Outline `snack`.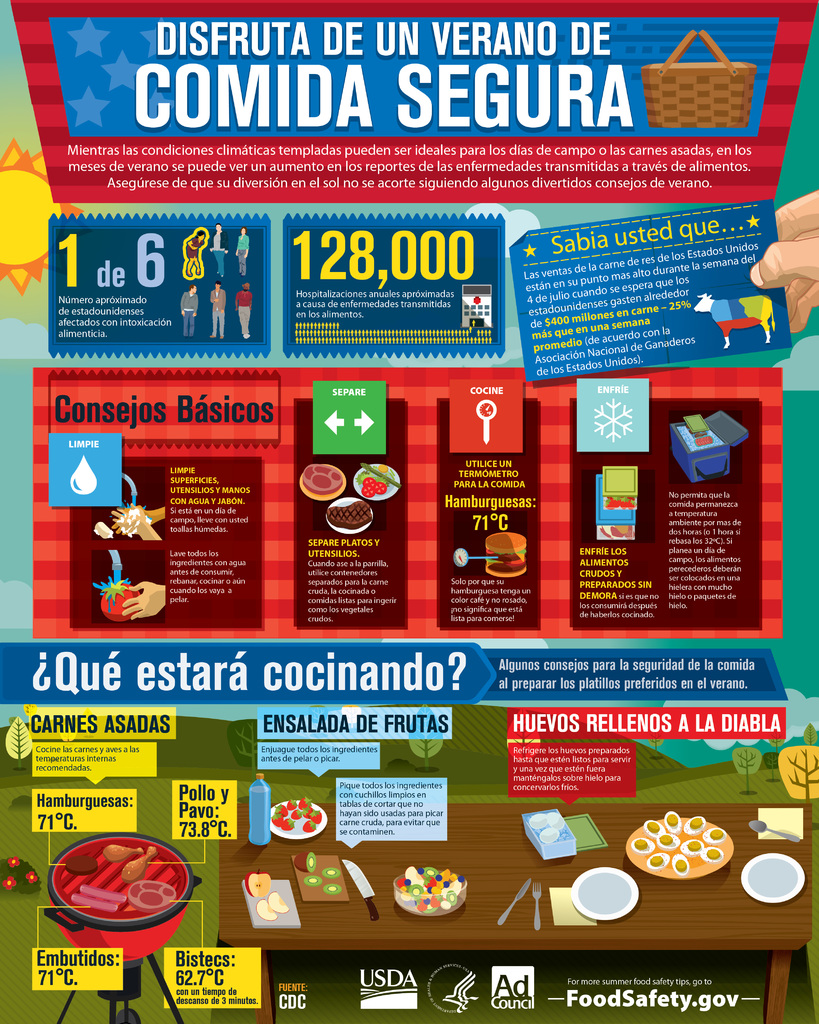
Outline: 122, 851, 158, 883.
